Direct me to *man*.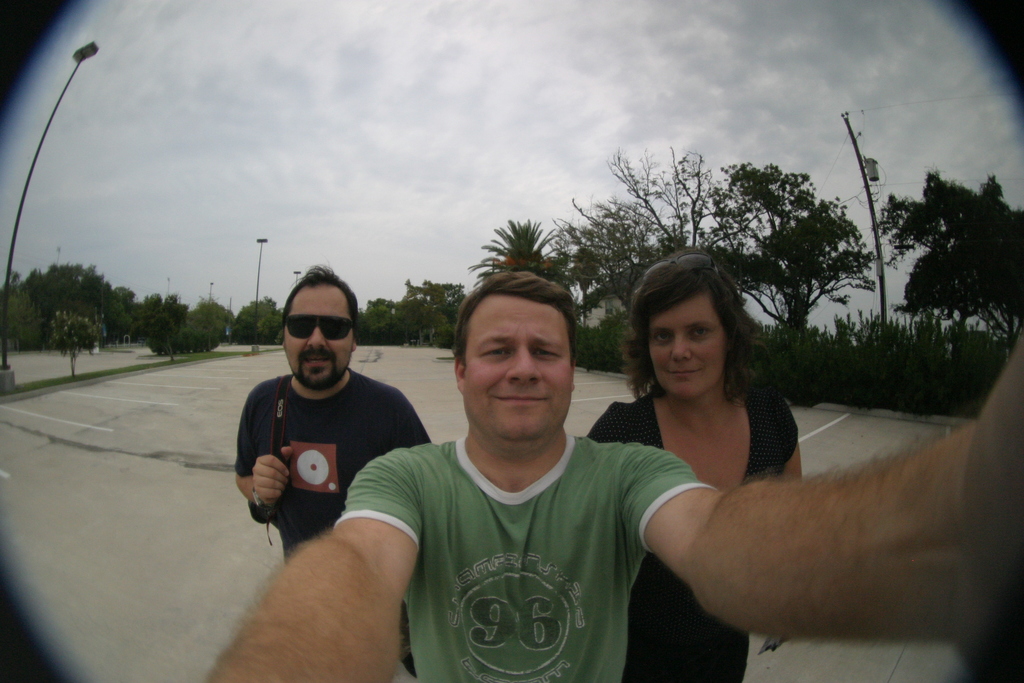
Direction: (x1=215, y1=270, x2=440, y2=589).
